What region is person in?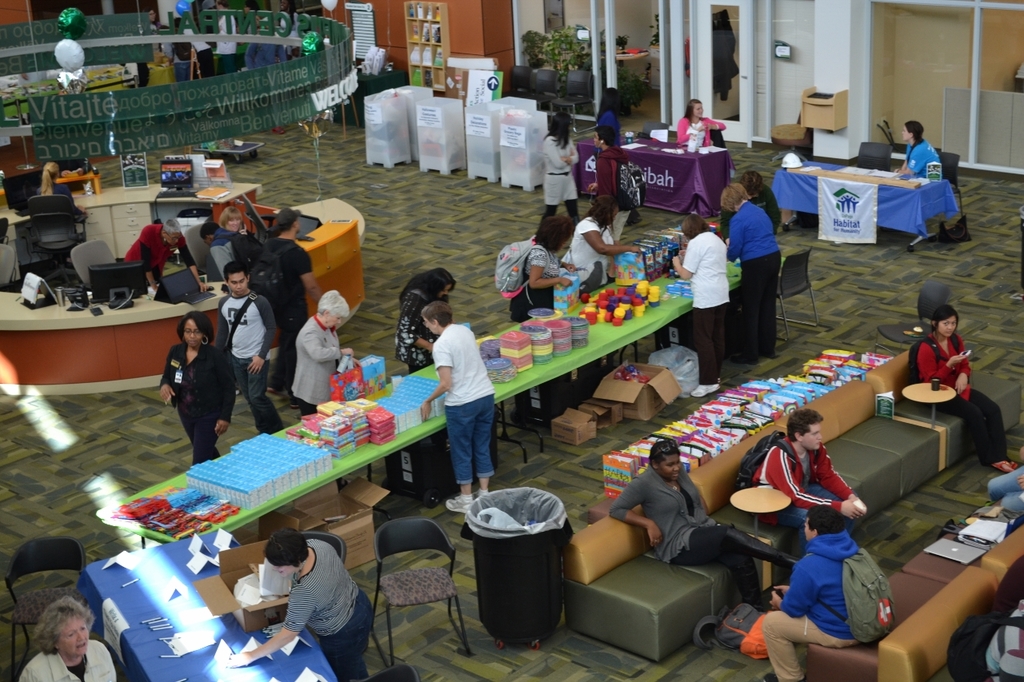
bbox(898, 122, 946, 174).
